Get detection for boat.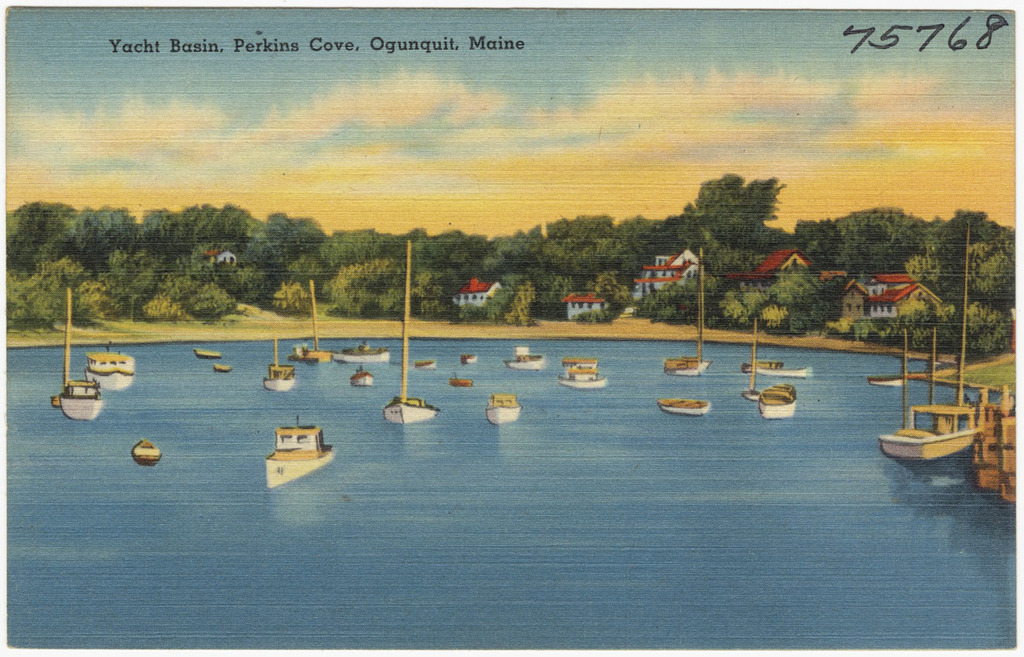
Detection: bbox=[483, 396, 521, 422].
